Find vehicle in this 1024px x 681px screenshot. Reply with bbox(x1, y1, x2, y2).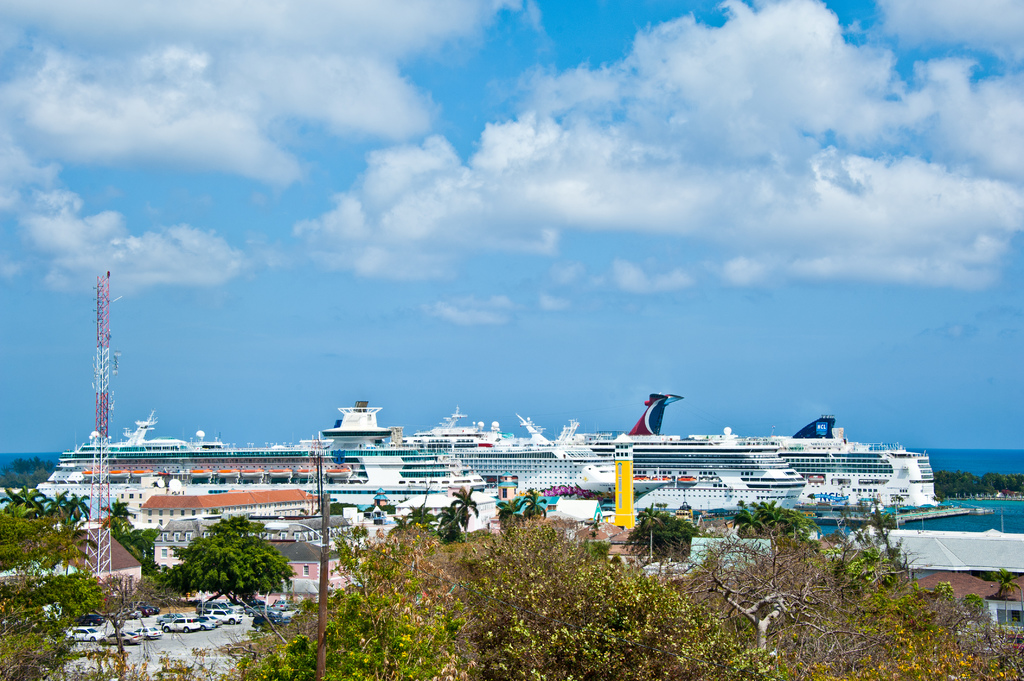
bbox(136, 623, 157, 639).
